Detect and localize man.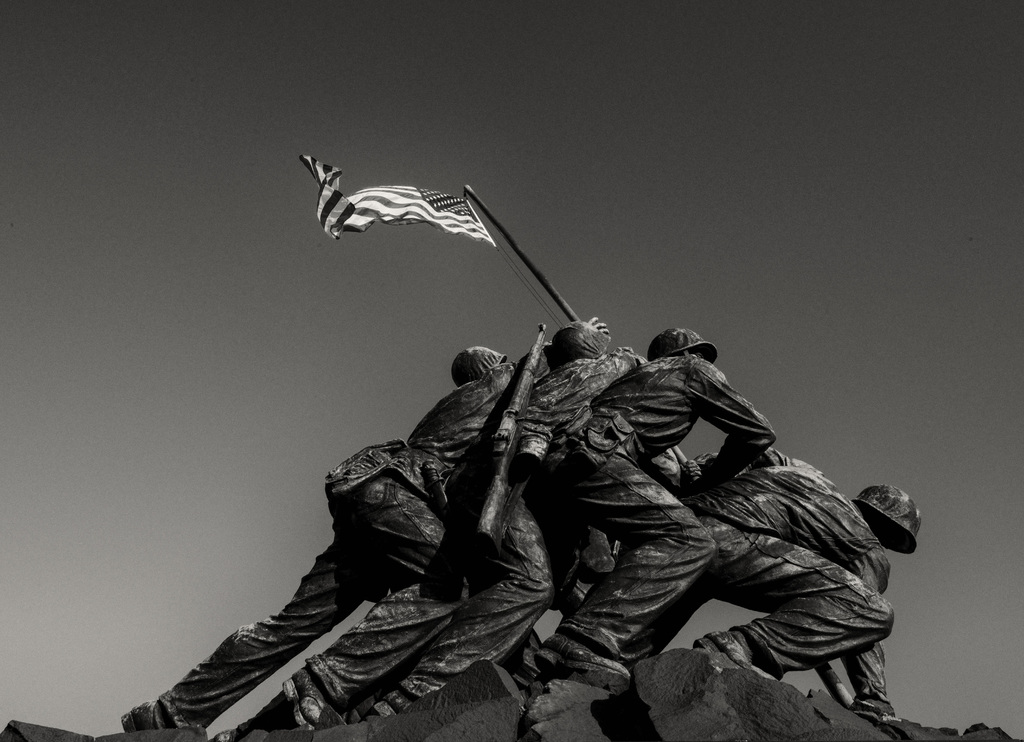
Localized at locate(673, 446, 920, 720).
